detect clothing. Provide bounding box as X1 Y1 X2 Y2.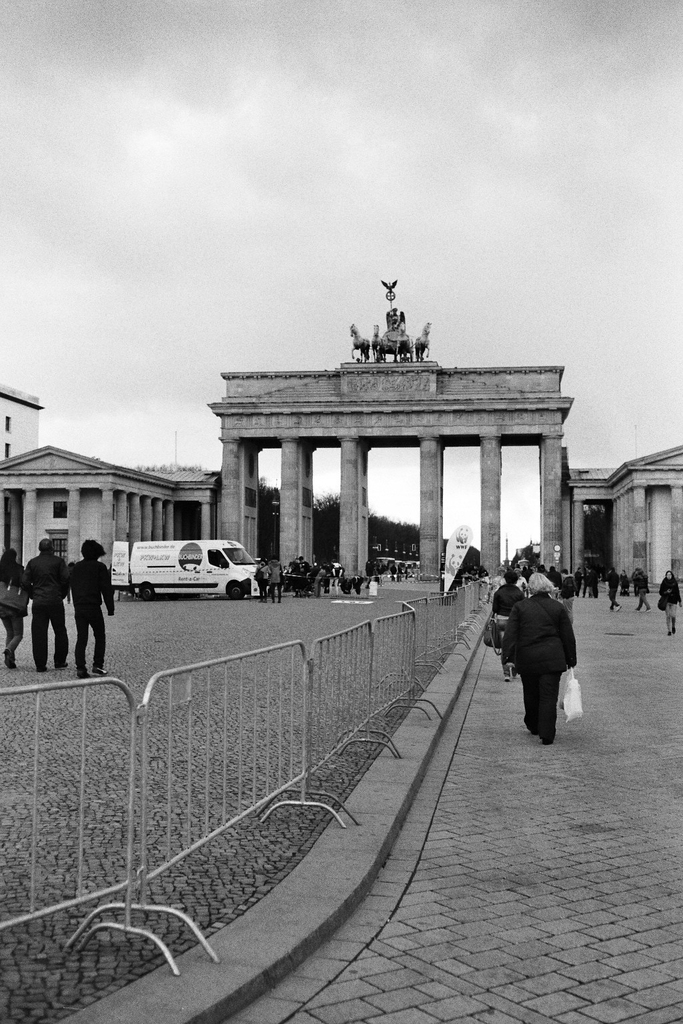
613 581 620 603.
